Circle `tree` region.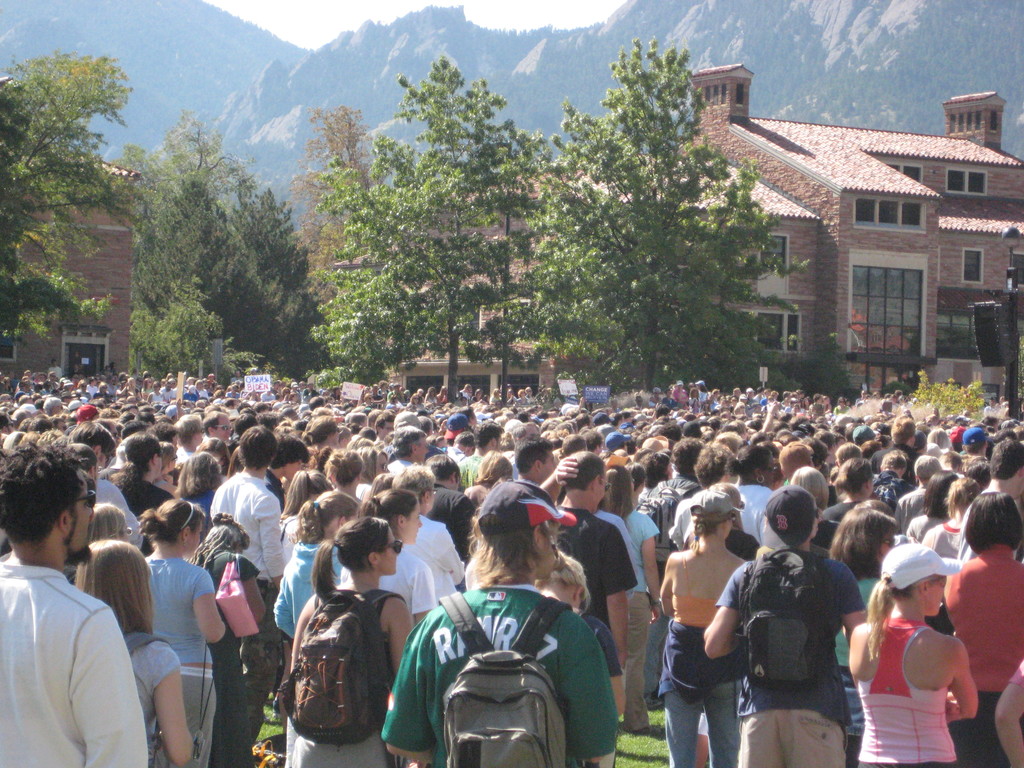
Region: 287:106:389:387.
